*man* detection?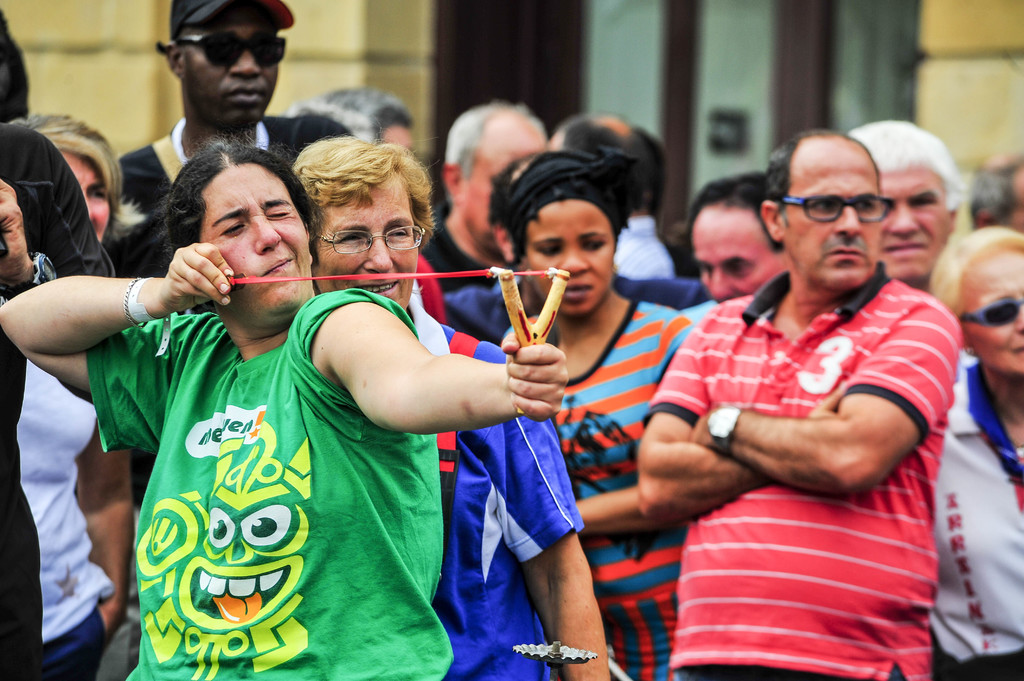
bbox(691, 170, 791, 297)
